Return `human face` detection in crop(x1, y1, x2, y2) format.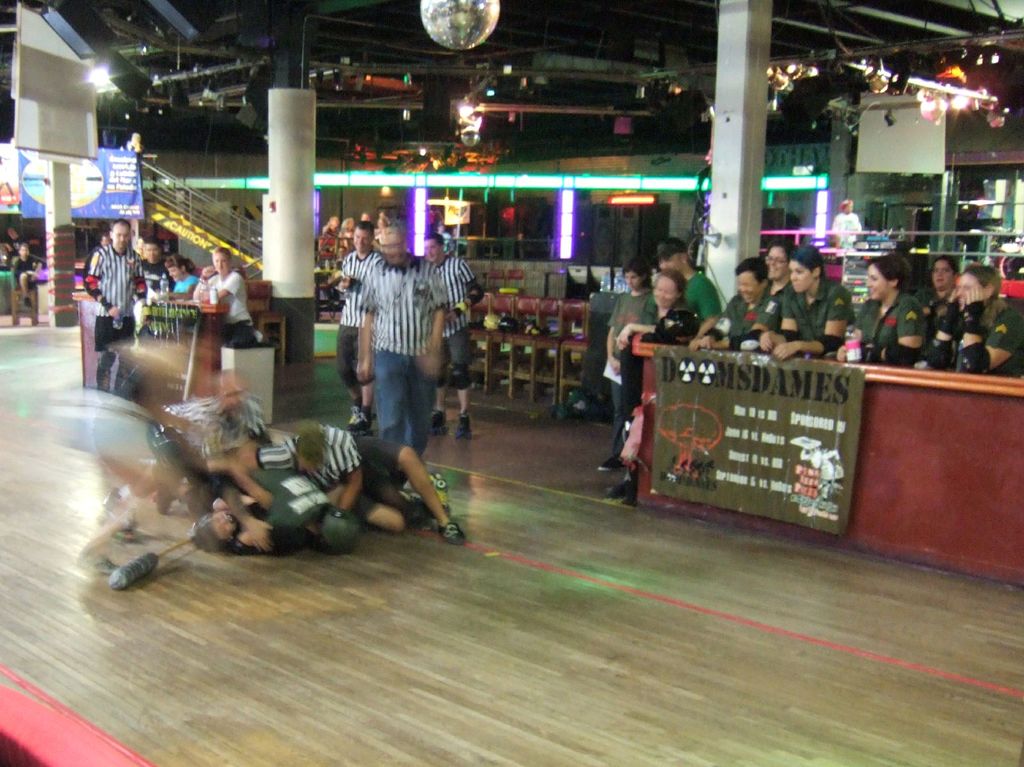
crop(145, 244, 151, 255).
